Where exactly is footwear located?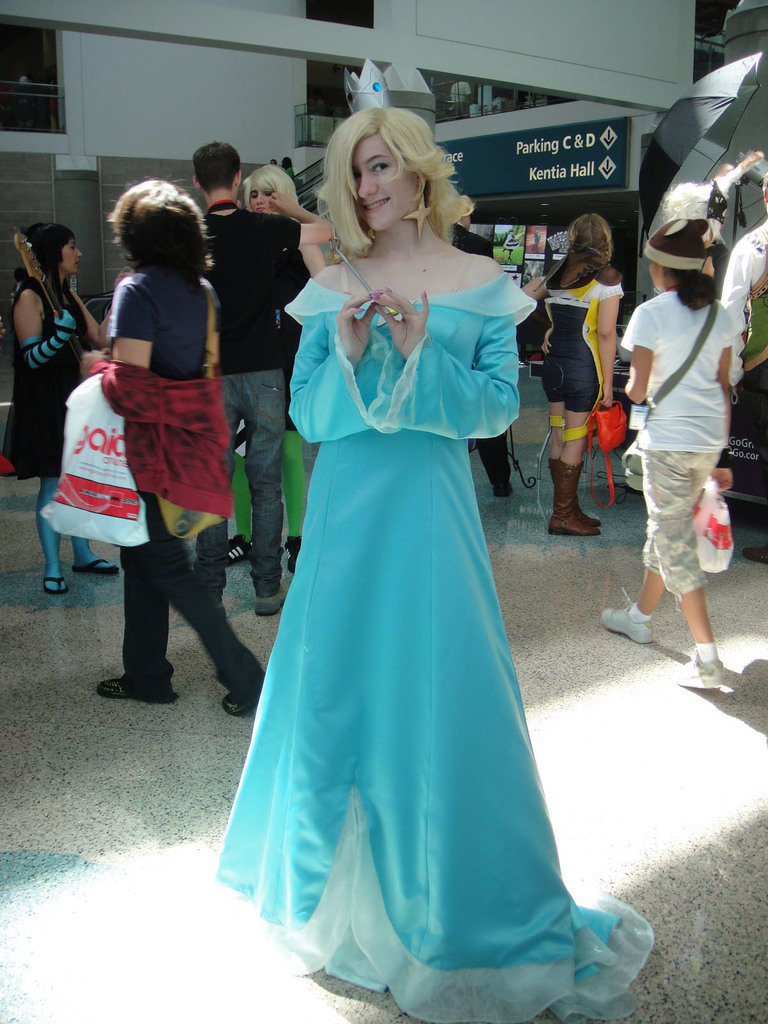
Its bounding box is 93,672,142,698.
